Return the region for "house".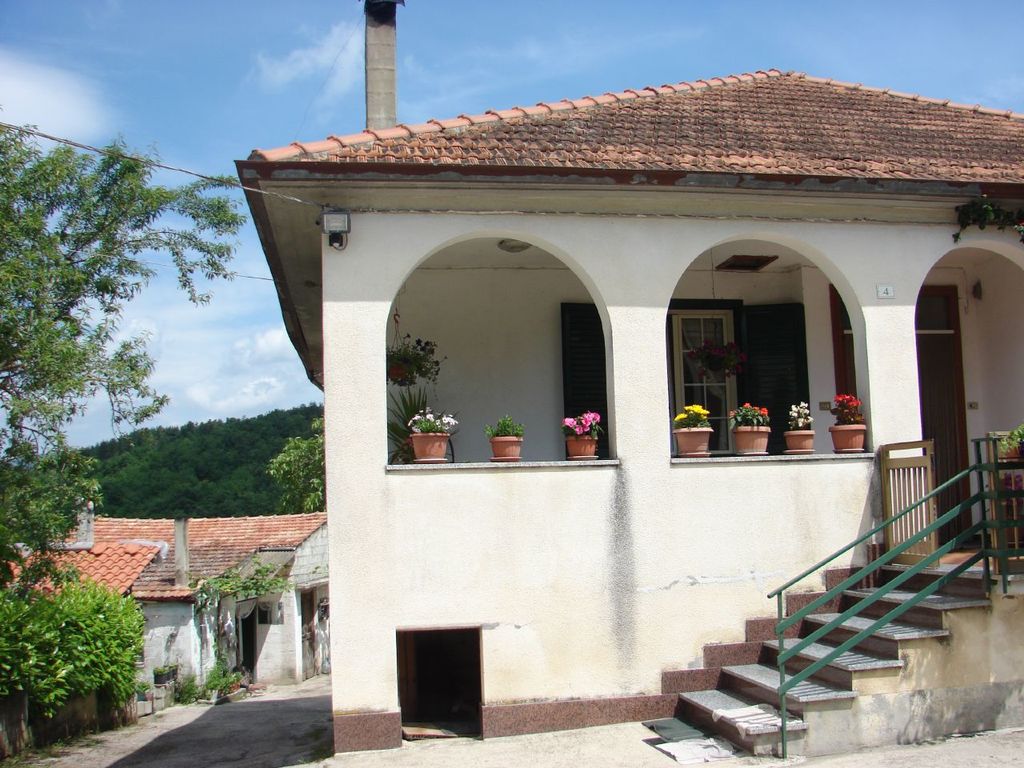
(left=187, top=496, right=326, bottom=678).
